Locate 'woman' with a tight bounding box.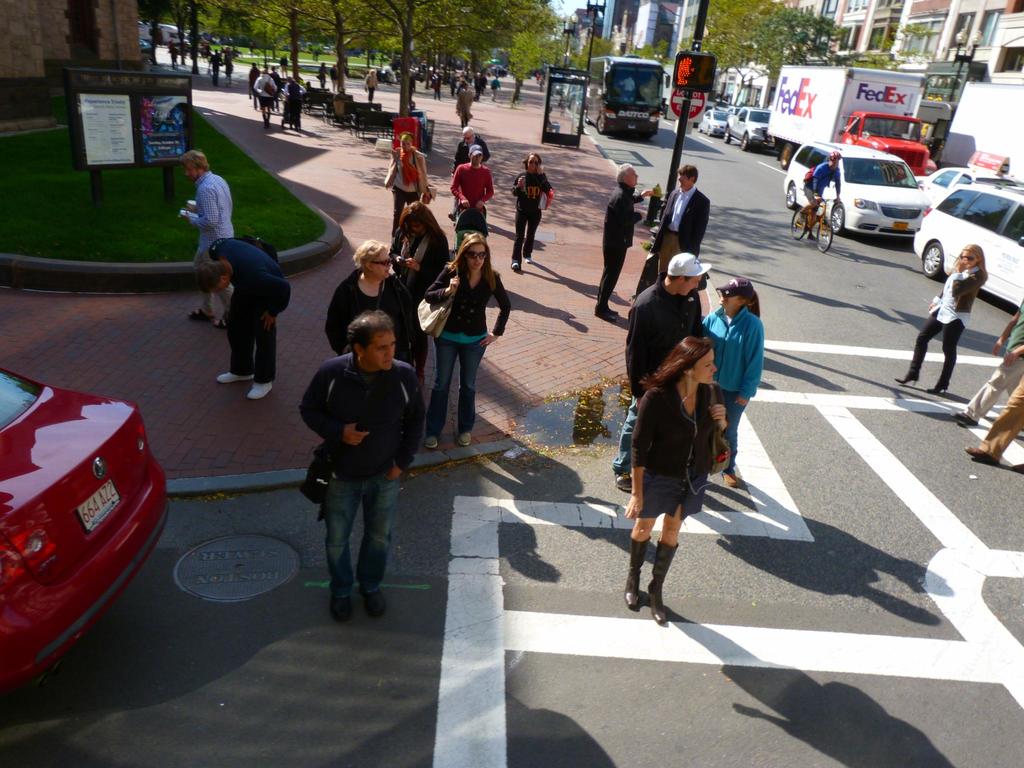
detection(376, 140, 429, 228).
